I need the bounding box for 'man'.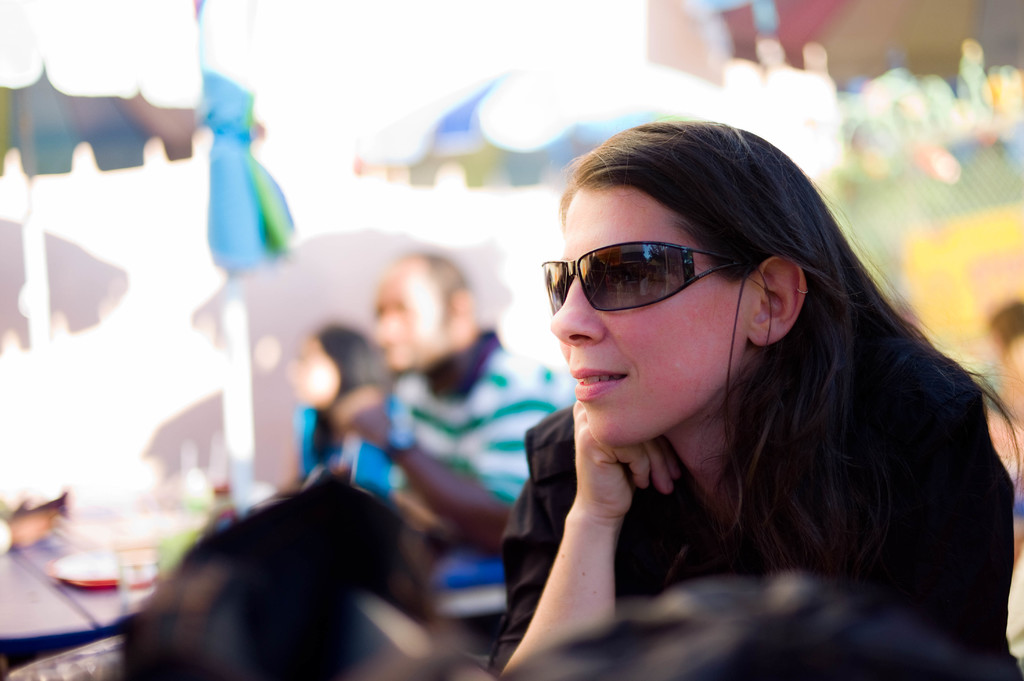
Here it is: {"left": 327, "top": 244, "right": 578, "bottom": 637}.
